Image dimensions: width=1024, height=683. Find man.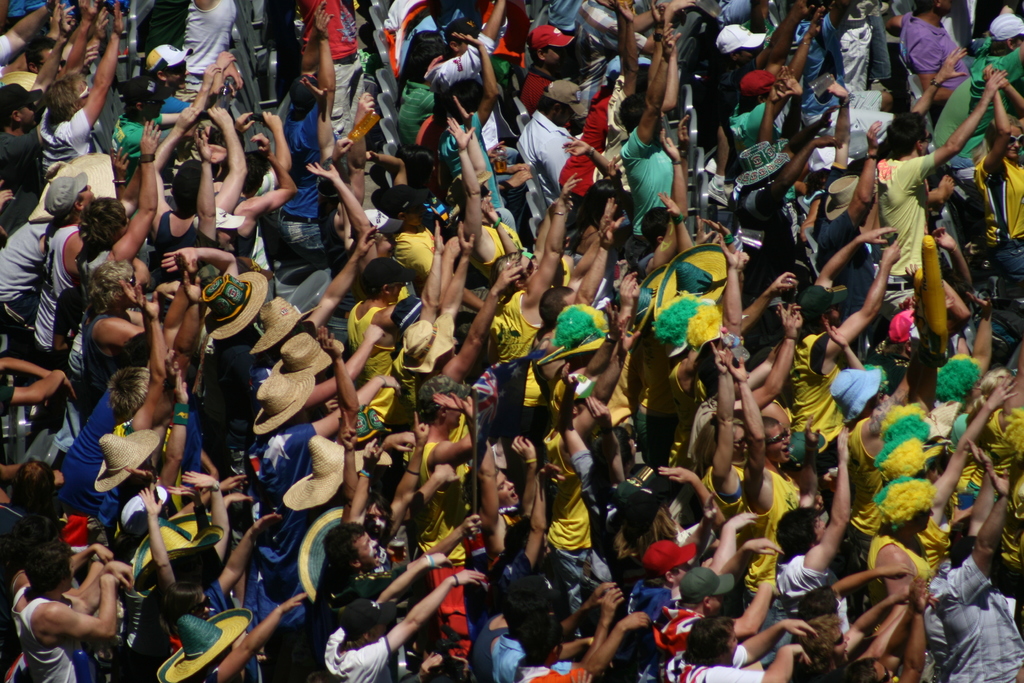
locate(514, 78, 589, 208).
